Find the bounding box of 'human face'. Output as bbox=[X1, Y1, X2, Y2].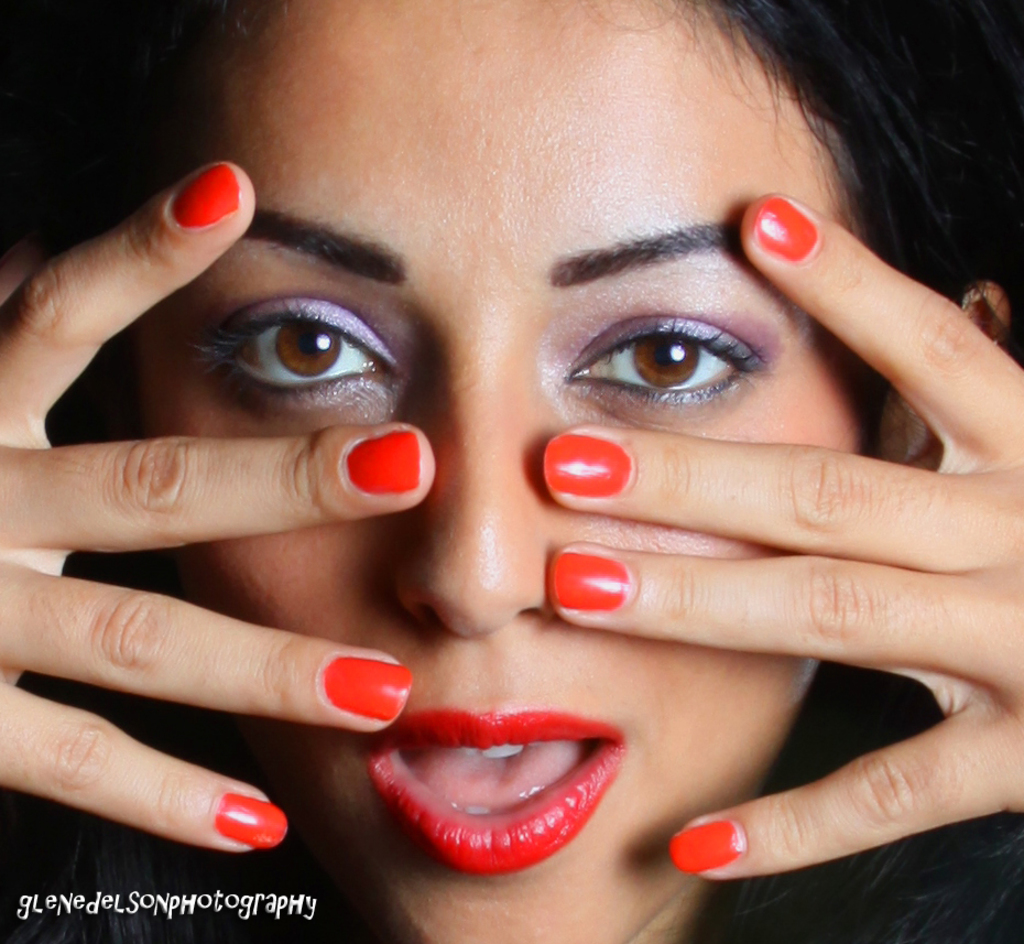
bbox=[132, 1, 896, 940].
